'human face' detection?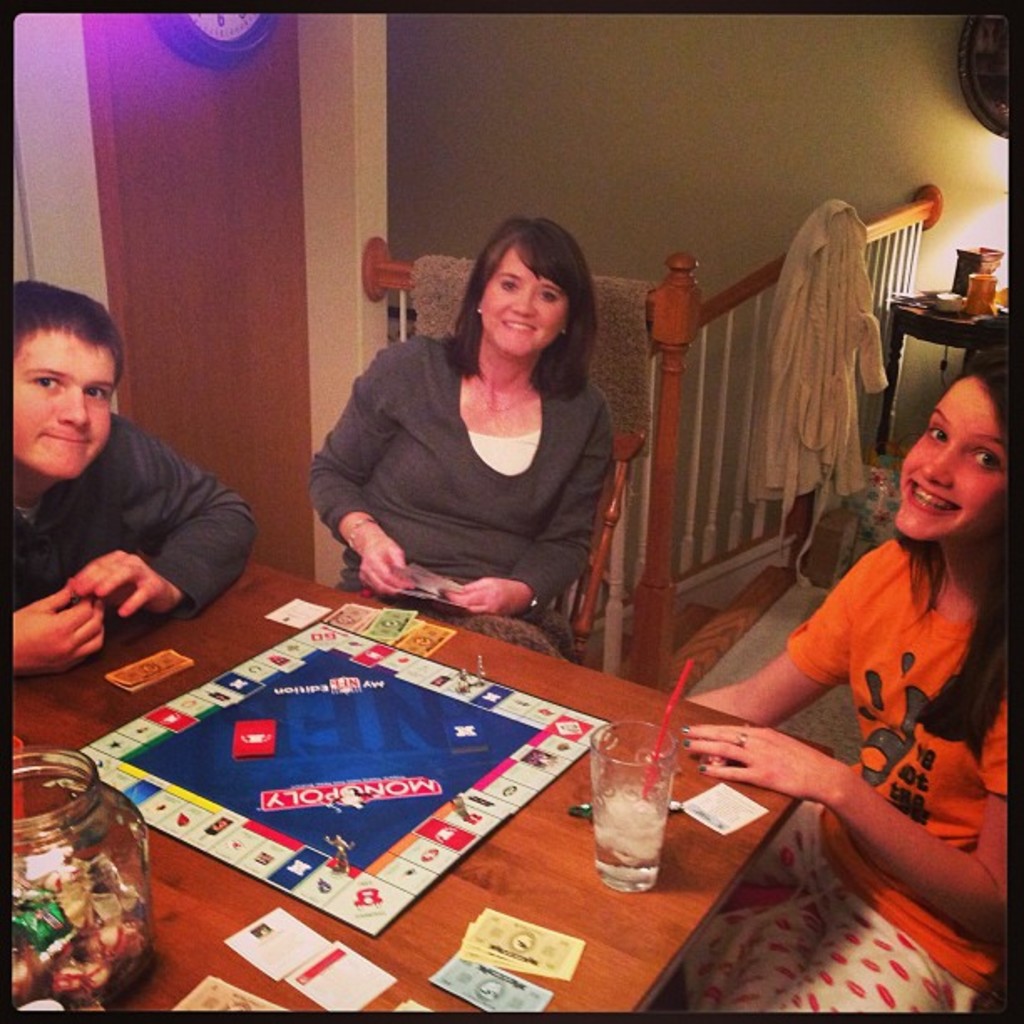
x1=888 y1=381 x2=1011 y2=540
